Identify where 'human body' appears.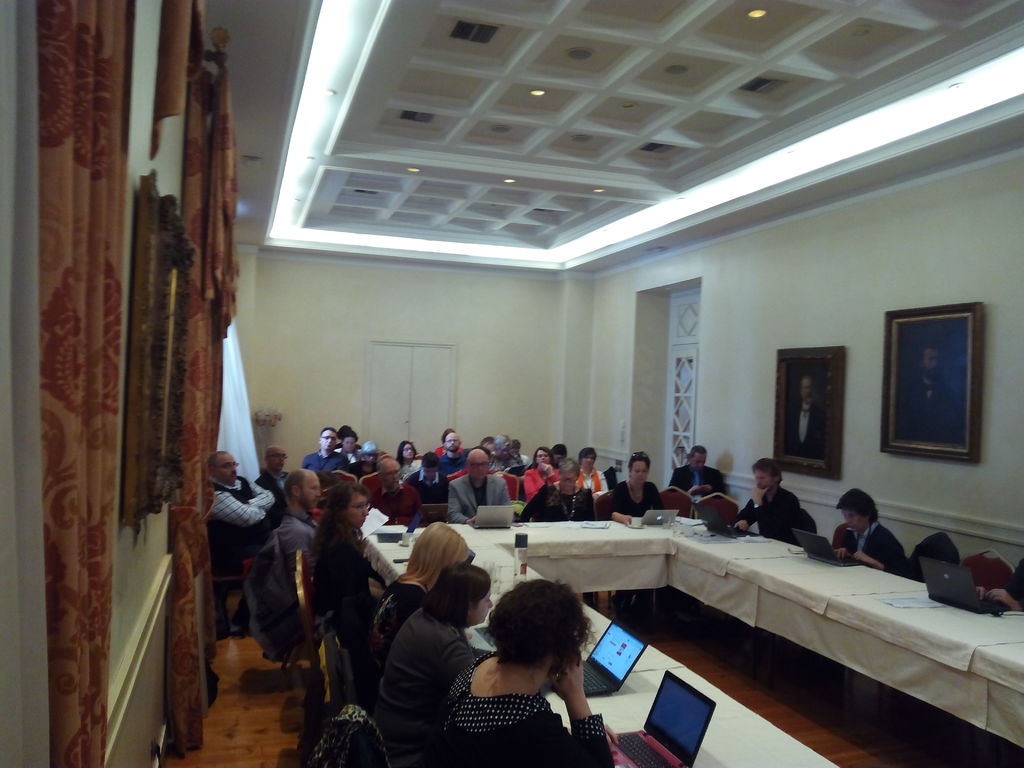
Appears at <box>666,442,730,517</box>.
